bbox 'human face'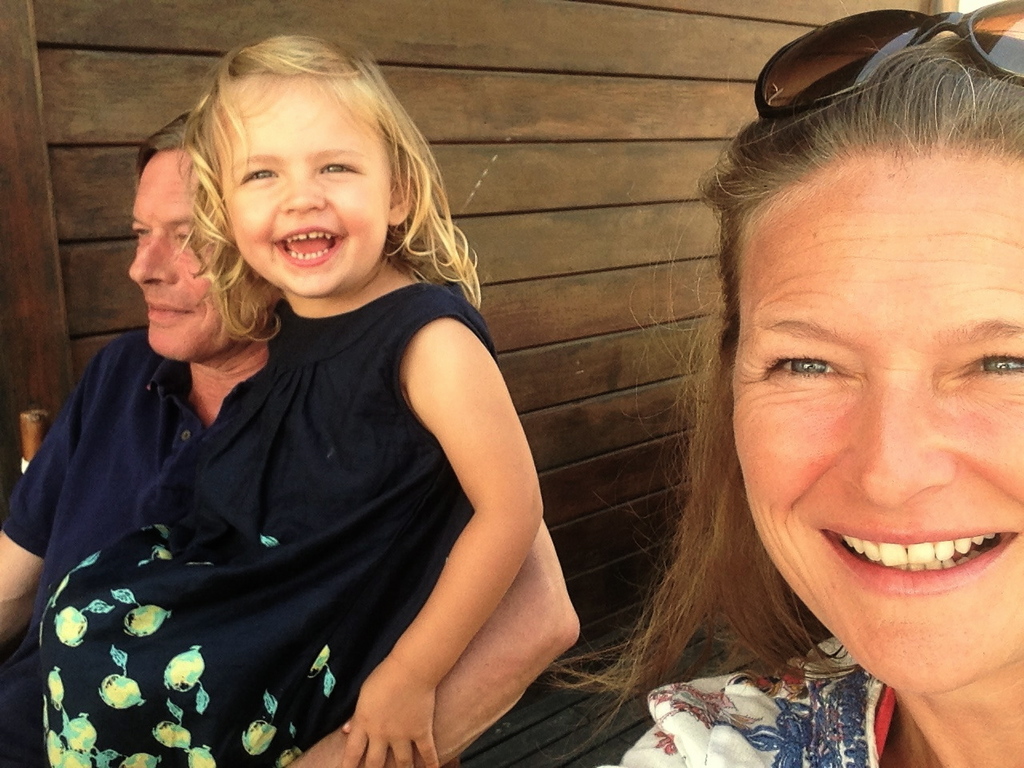
[127, 150, 279, 362]
